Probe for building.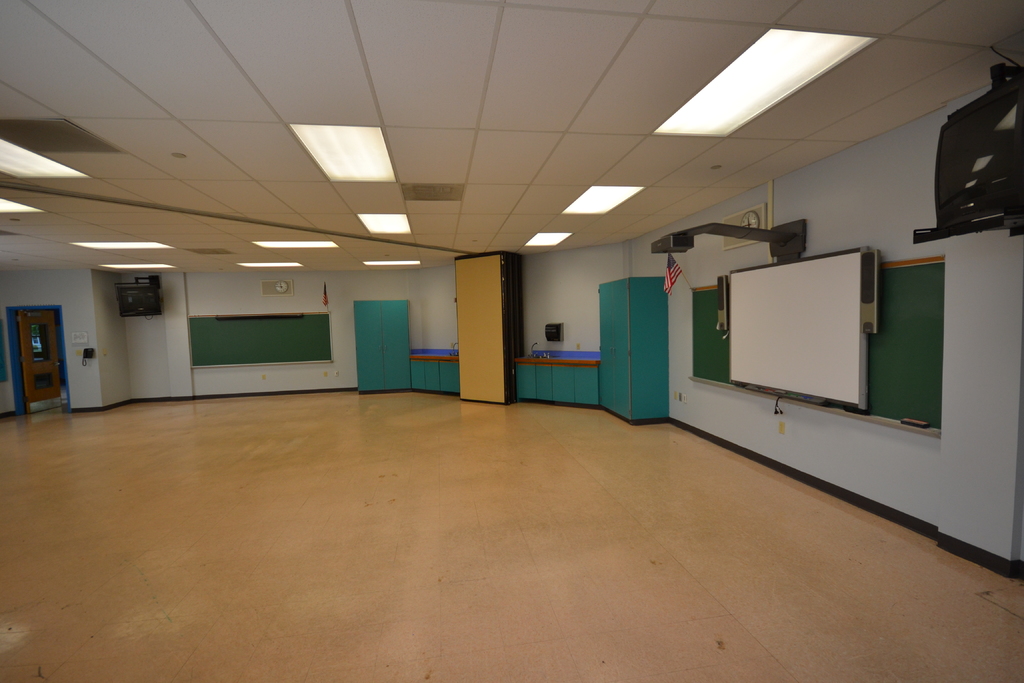
Probe result: box=[0, 0, 1023, 682].
